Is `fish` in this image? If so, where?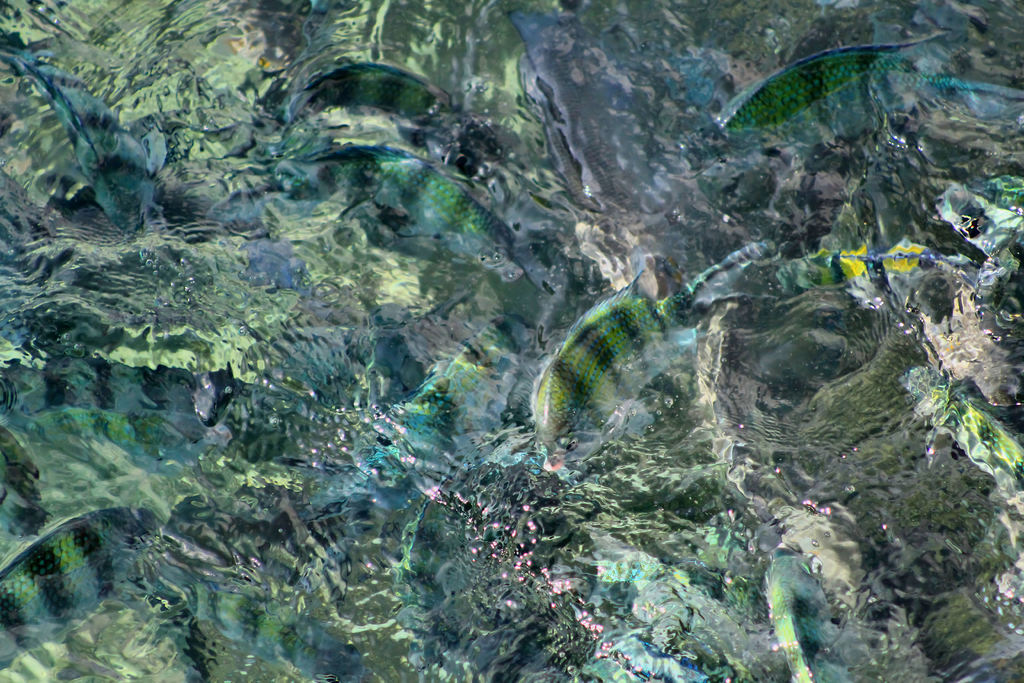
Yes, at box=[786, 249, 871, 290].
